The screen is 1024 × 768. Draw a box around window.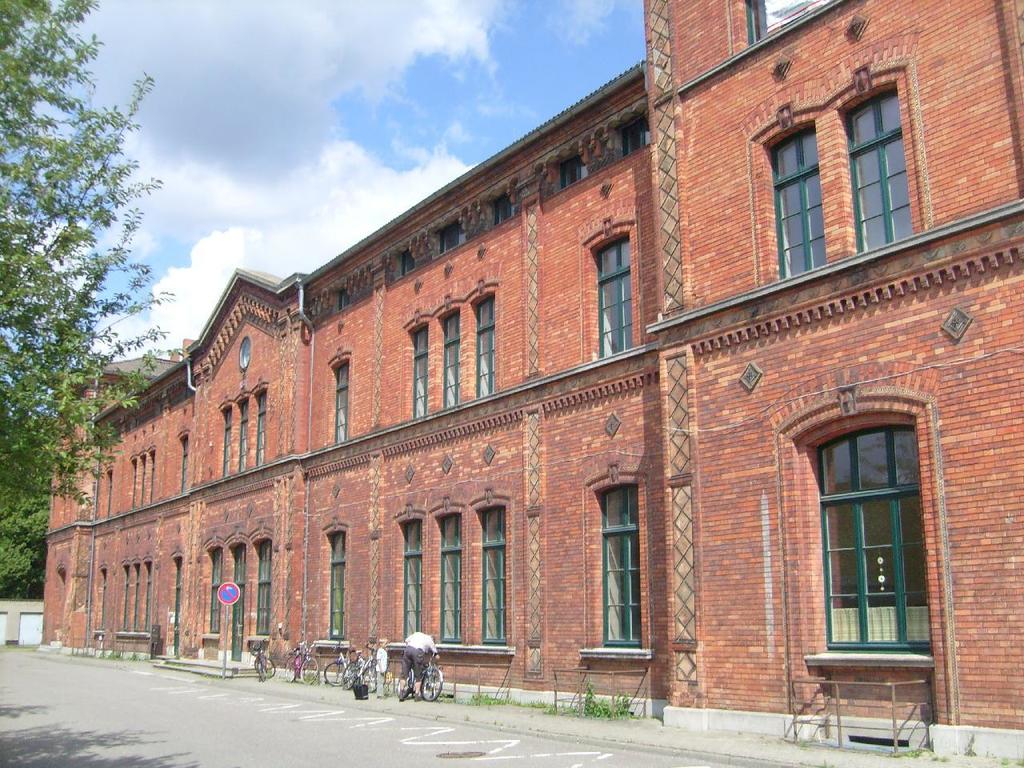
[x1=221, y1=410, x2=229, y2=478].
